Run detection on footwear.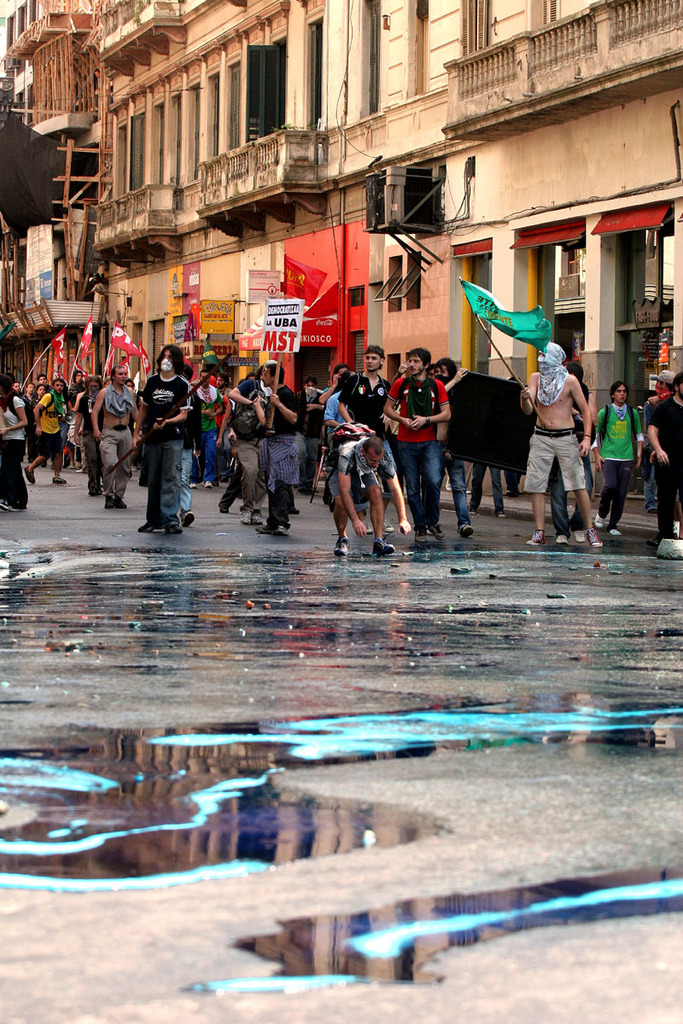
Result: [left=371, top=536, right=392, bottom=556].
